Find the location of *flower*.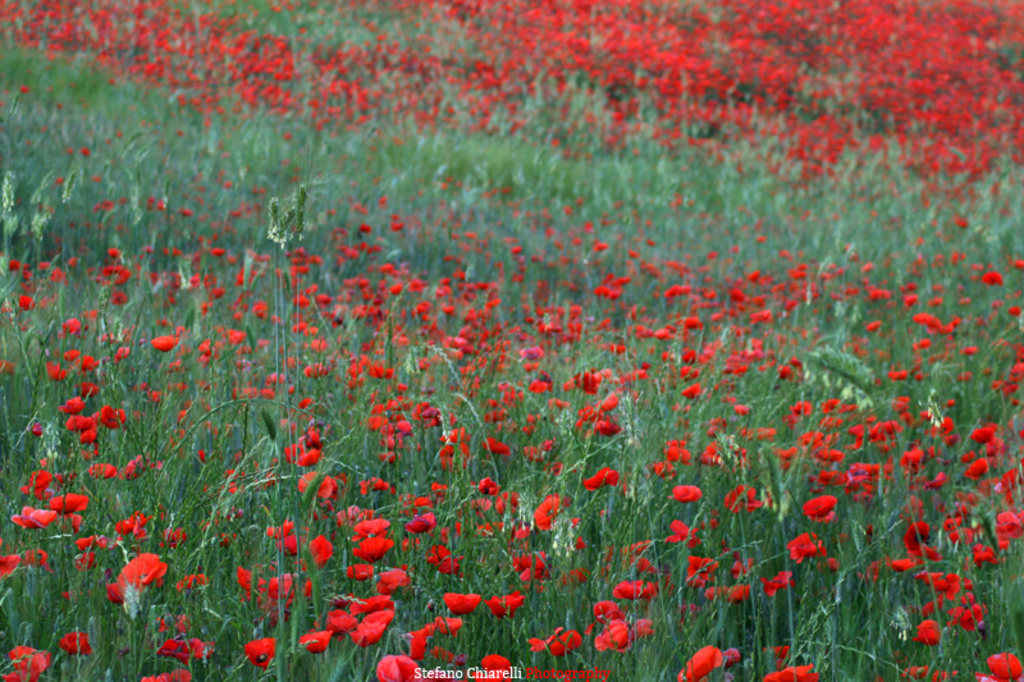
Location: [93, 559, 165, 622].
